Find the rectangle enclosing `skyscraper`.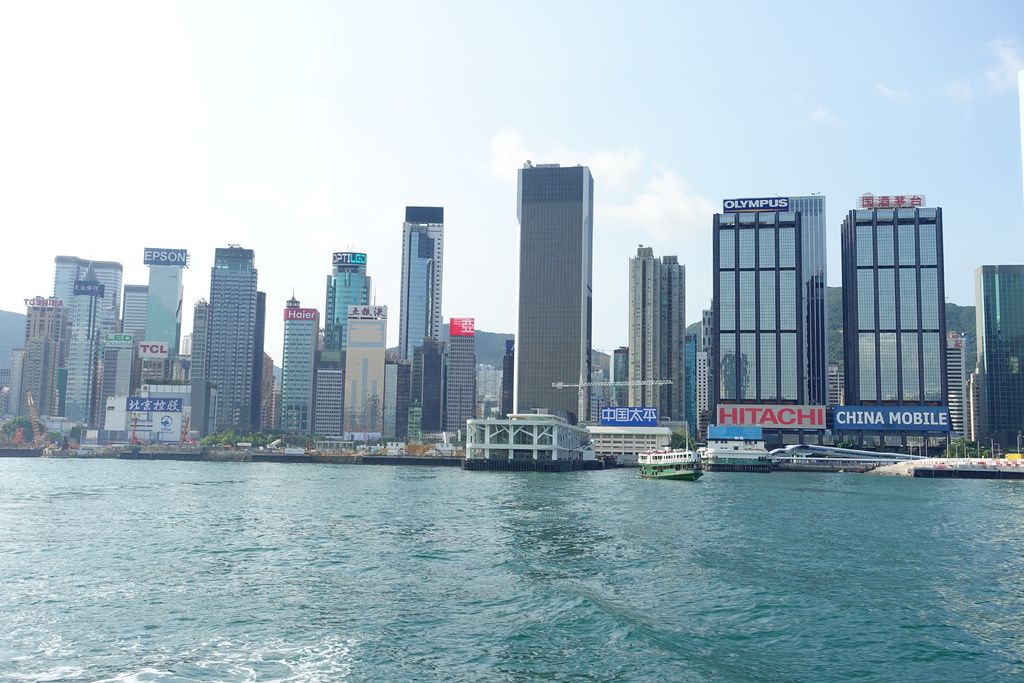
box=[841, 185, 950, 459].
